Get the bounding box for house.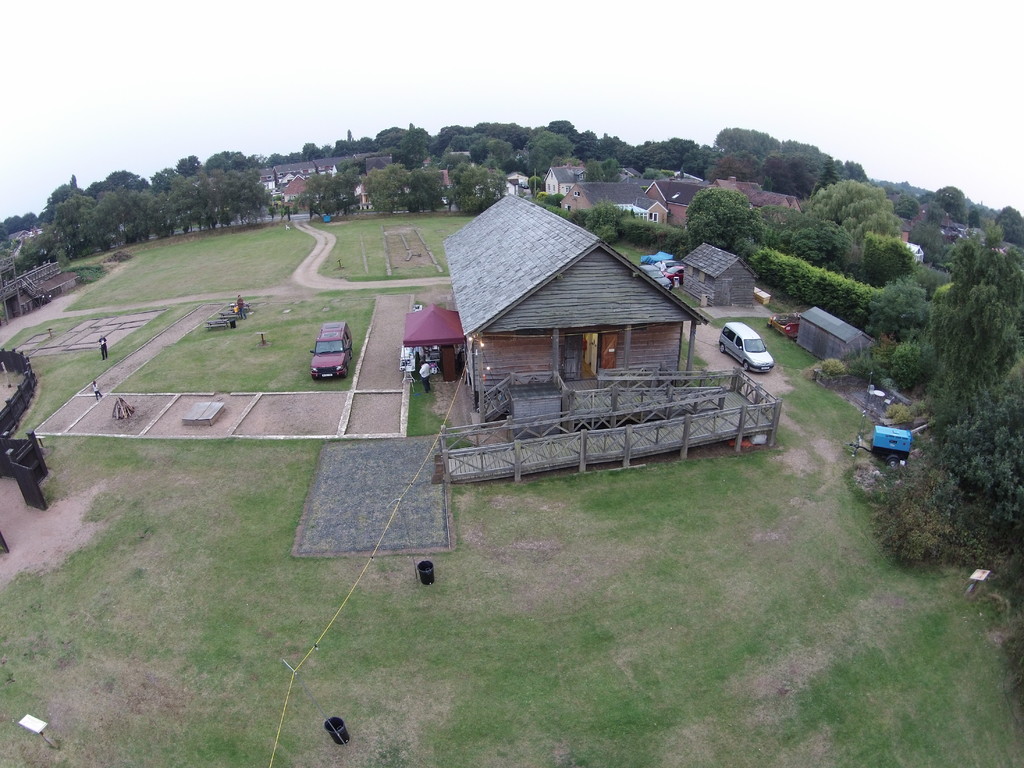
(686, 240, 753, 312).
